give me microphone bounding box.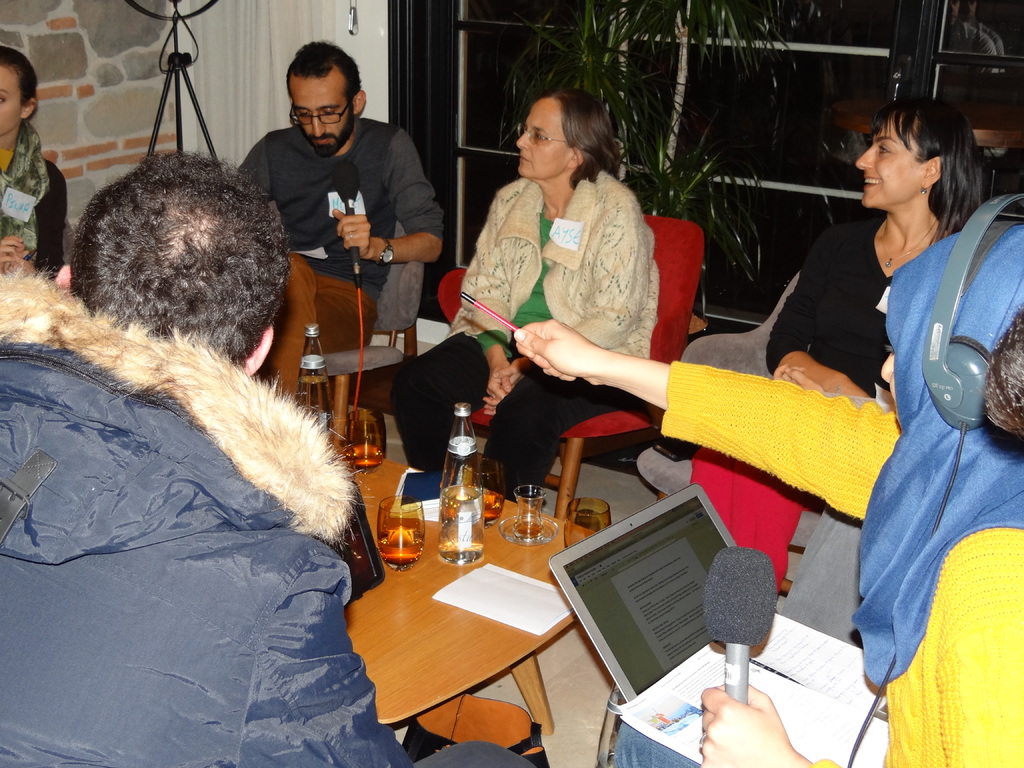
select_region(0, 176, 35, 247).
